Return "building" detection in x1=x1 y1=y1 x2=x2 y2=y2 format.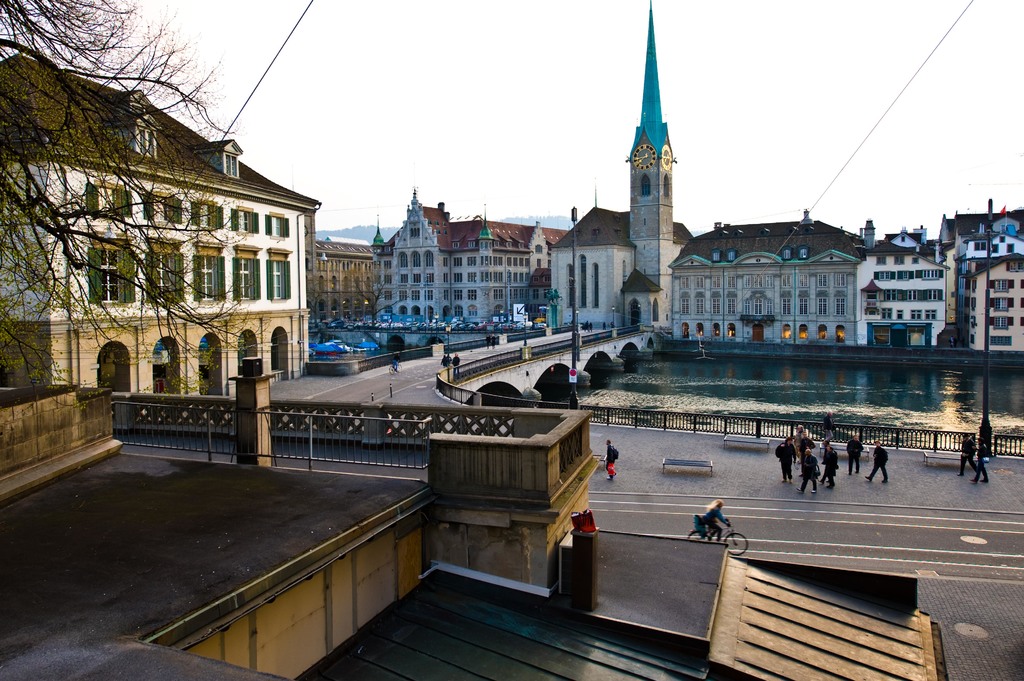
x1=933 y1=204 x2=1023 y2=307.
